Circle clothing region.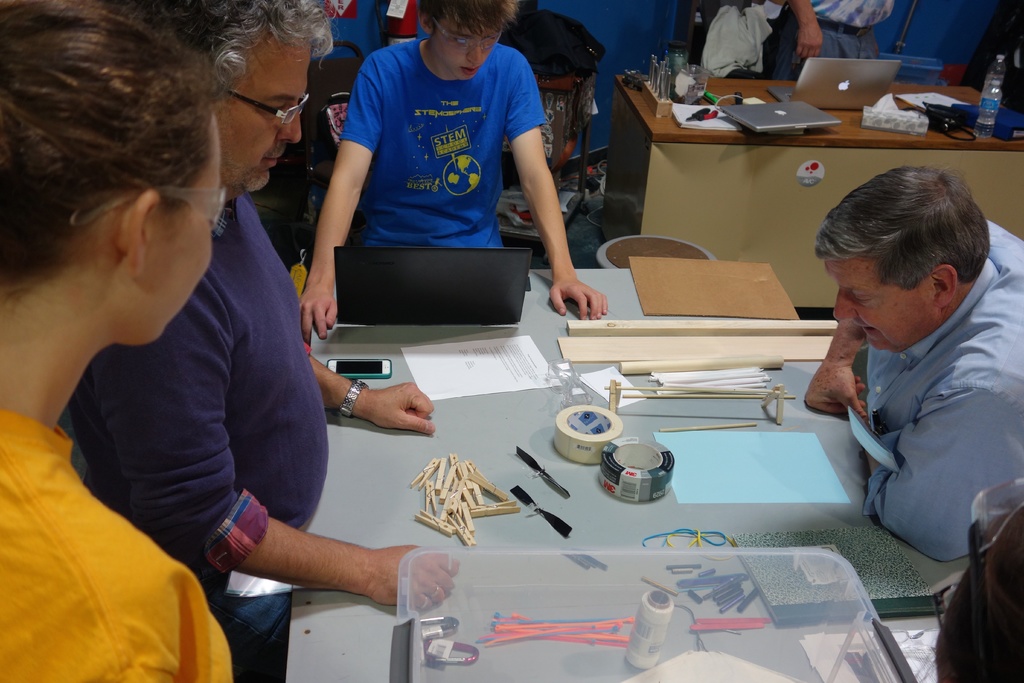
Region: [0,409,234,682].
